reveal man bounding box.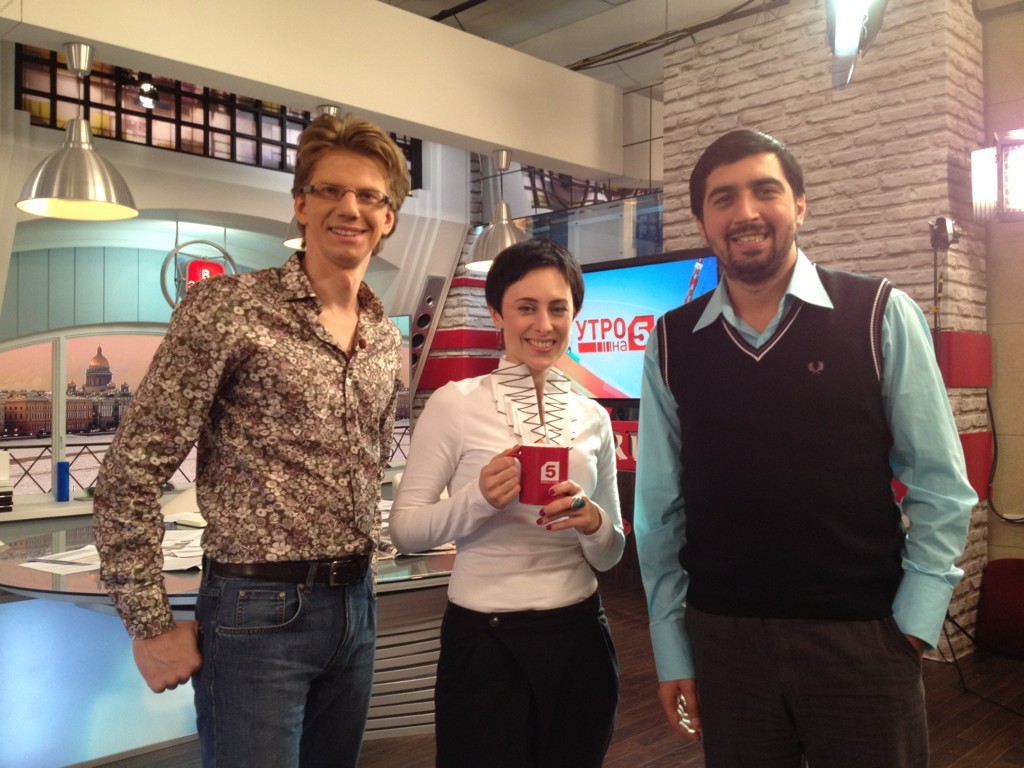
Revealed: {"x1": 89, "y1": 109, "x2": 402, "y2": 767}.
